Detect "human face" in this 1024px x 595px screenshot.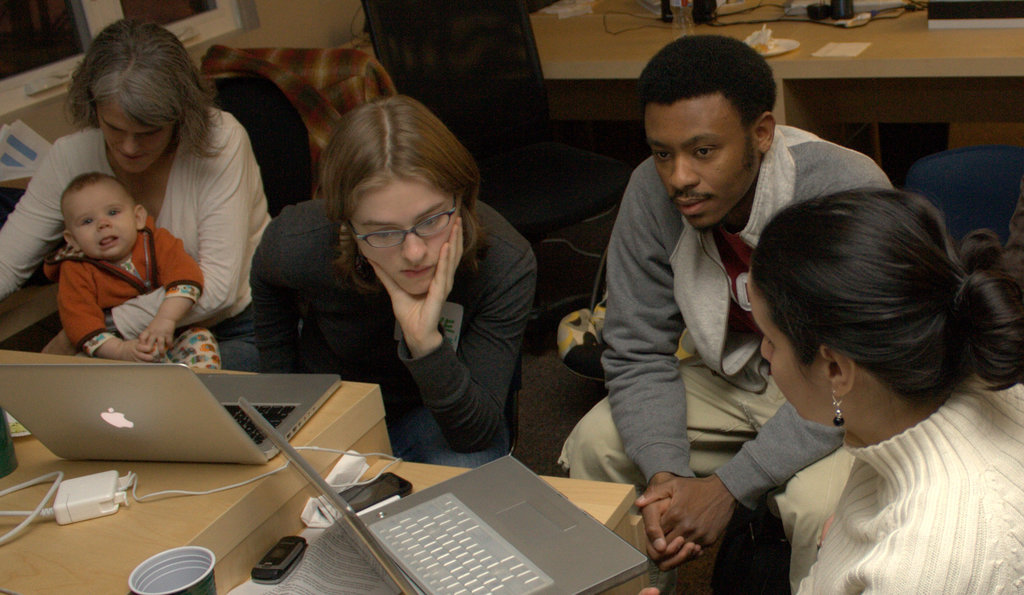
Detection: {"left": 749, "top": 274, "right": 826, "bottom": 425}.
